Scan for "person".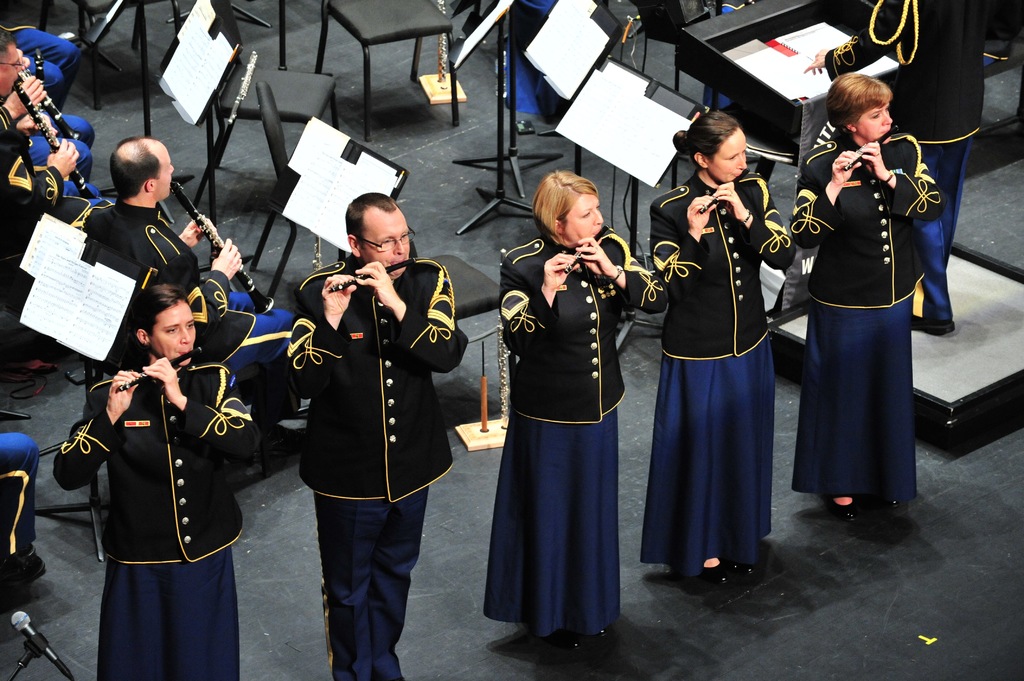
Scan result: BBox(785, 81, 943, 519).
